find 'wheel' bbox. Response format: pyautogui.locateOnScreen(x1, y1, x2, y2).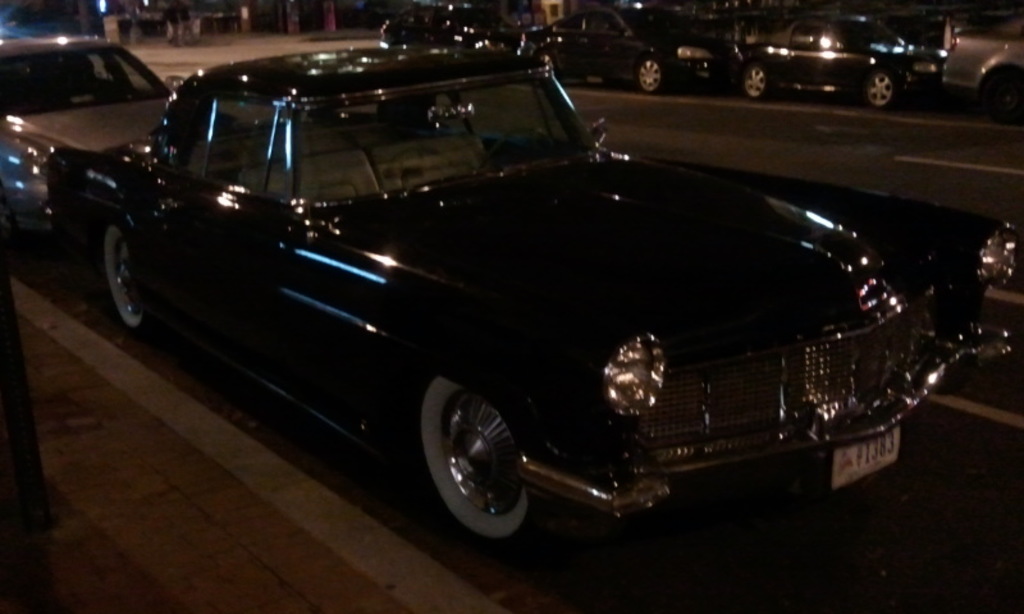
pyautogui.locateOnScreen(861, 70, 897, 111).
